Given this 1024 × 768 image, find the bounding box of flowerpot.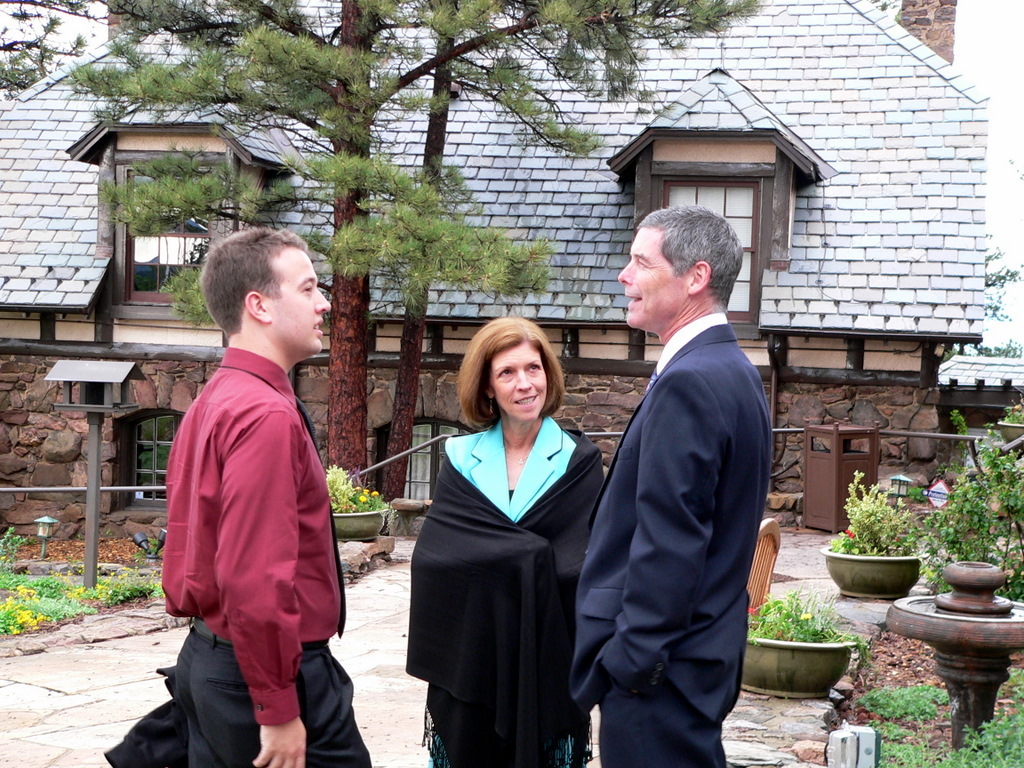
(740, 618, 867, 696).
